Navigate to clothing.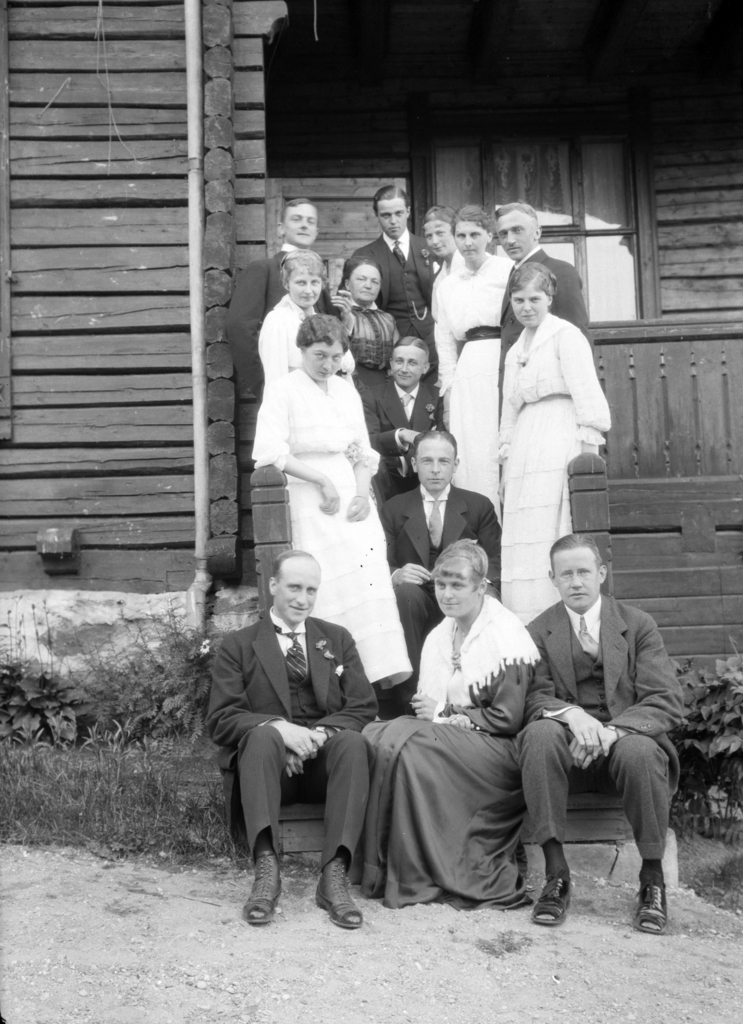
Navigation target: detection(514, 580, 680, 858).
